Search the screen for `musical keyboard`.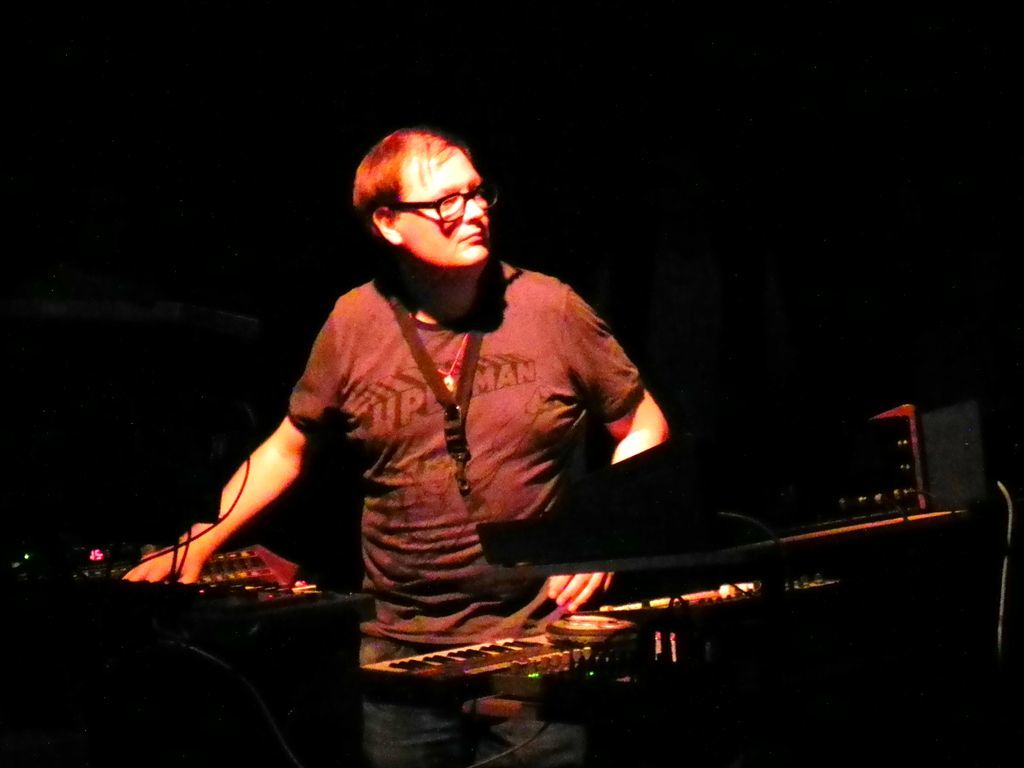
Found at 466:394:1023:576.
